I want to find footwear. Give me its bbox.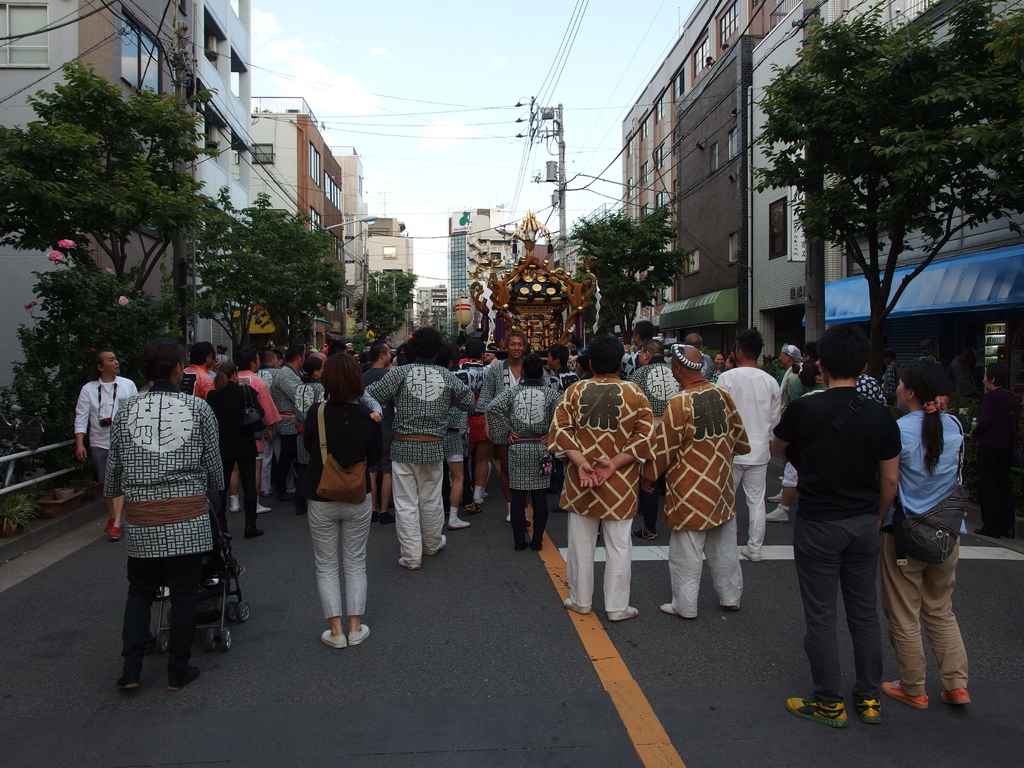
locate(352, 622, 371, 643).
